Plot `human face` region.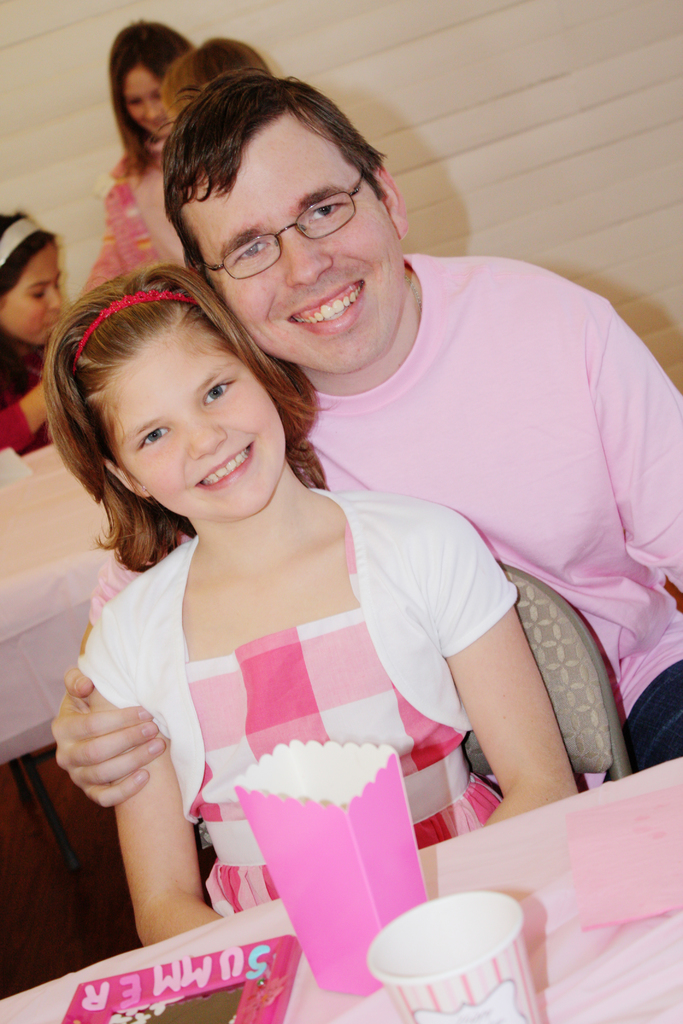
Plotted at <bbox>99, 319, 279, 515</bbox>.
